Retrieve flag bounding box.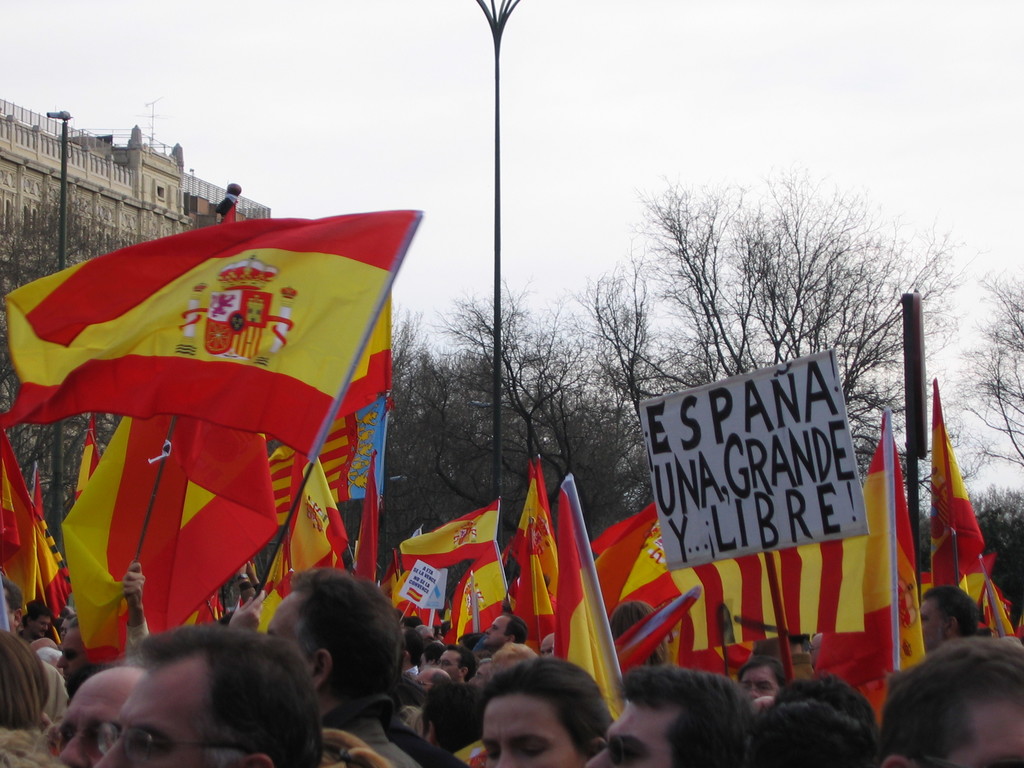
Bounding box: left=504, top=458, right=565, bottom=600.
